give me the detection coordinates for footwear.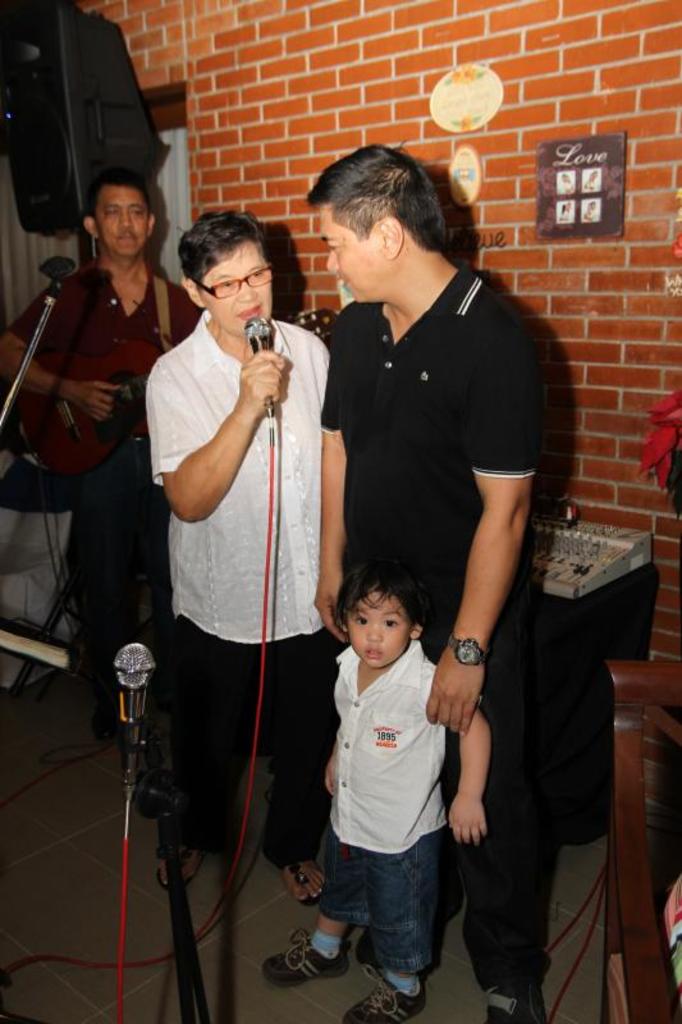
273, 937, 354, 1001.
